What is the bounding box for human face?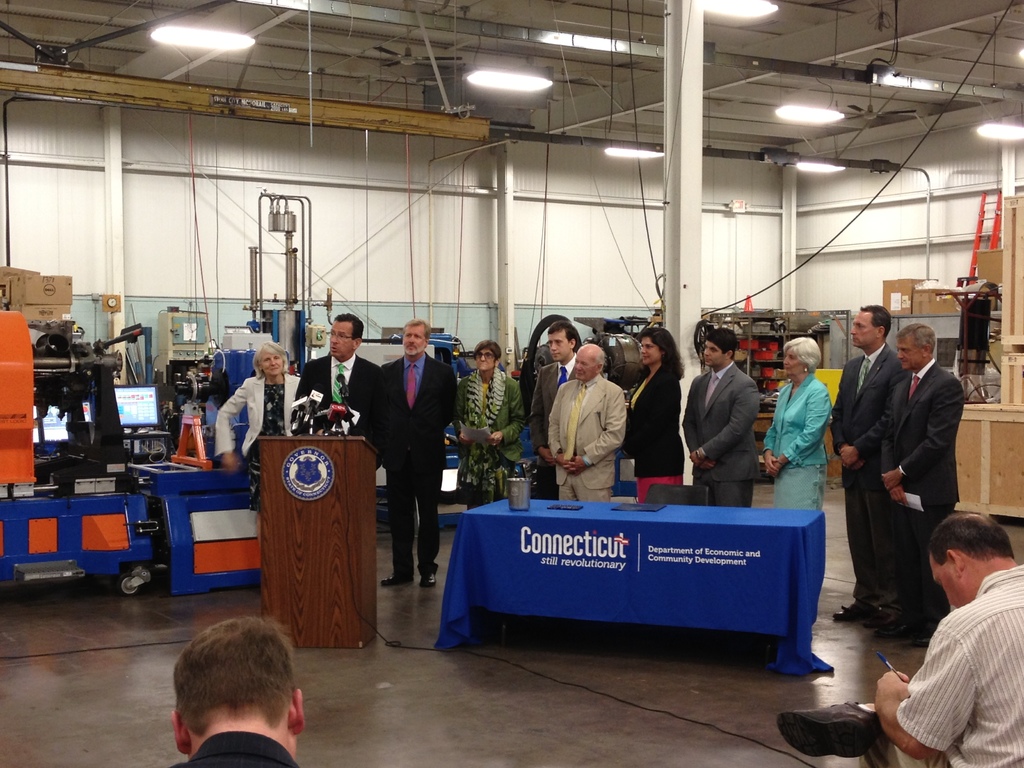
474:346:497:374.
